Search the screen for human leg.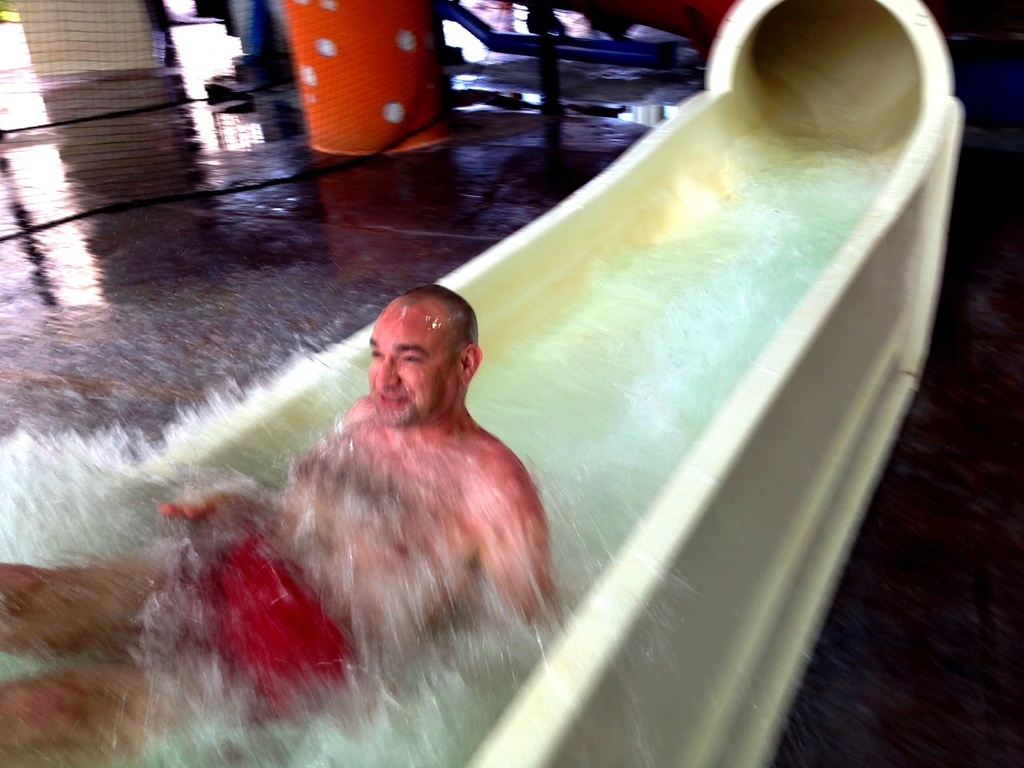
Found at 0,540,204,656.
